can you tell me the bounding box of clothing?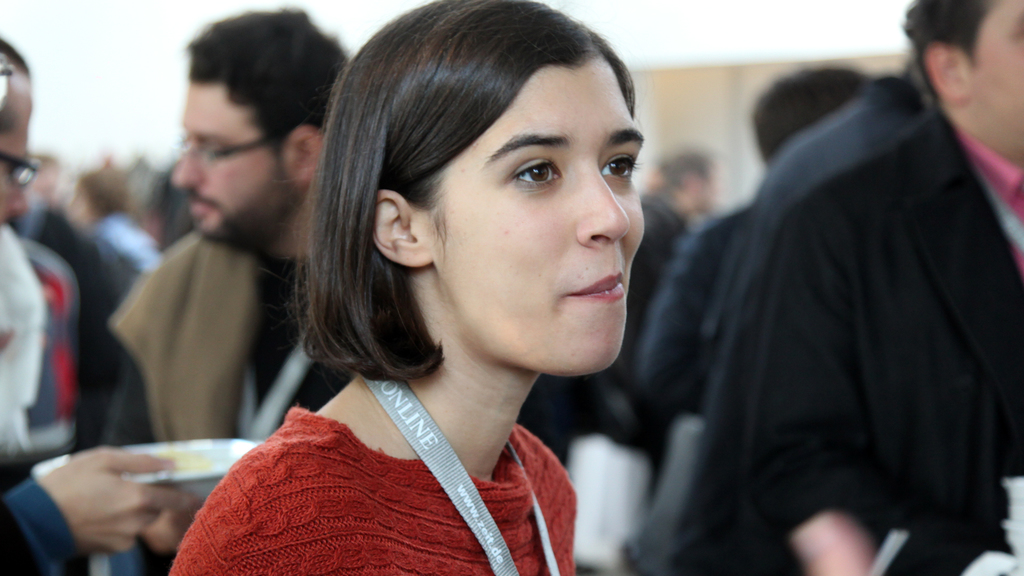
162,403,596,575.
